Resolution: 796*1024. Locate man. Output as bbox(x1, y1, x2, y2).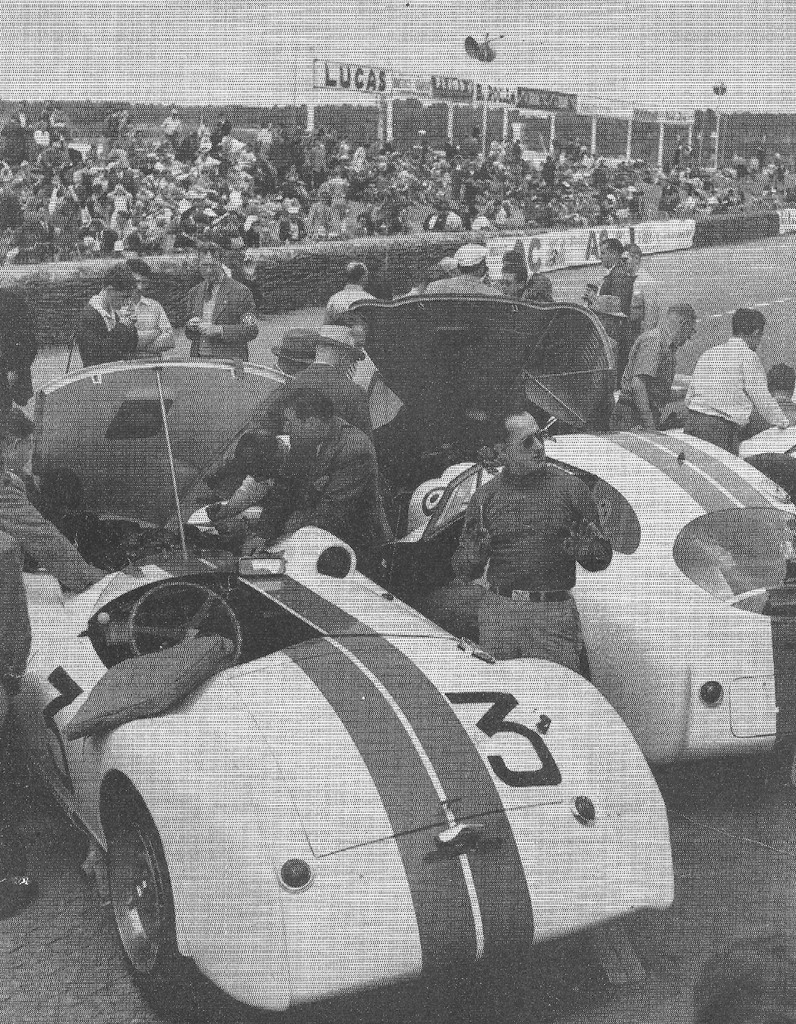
bbox(79, 253, 138, 369).
